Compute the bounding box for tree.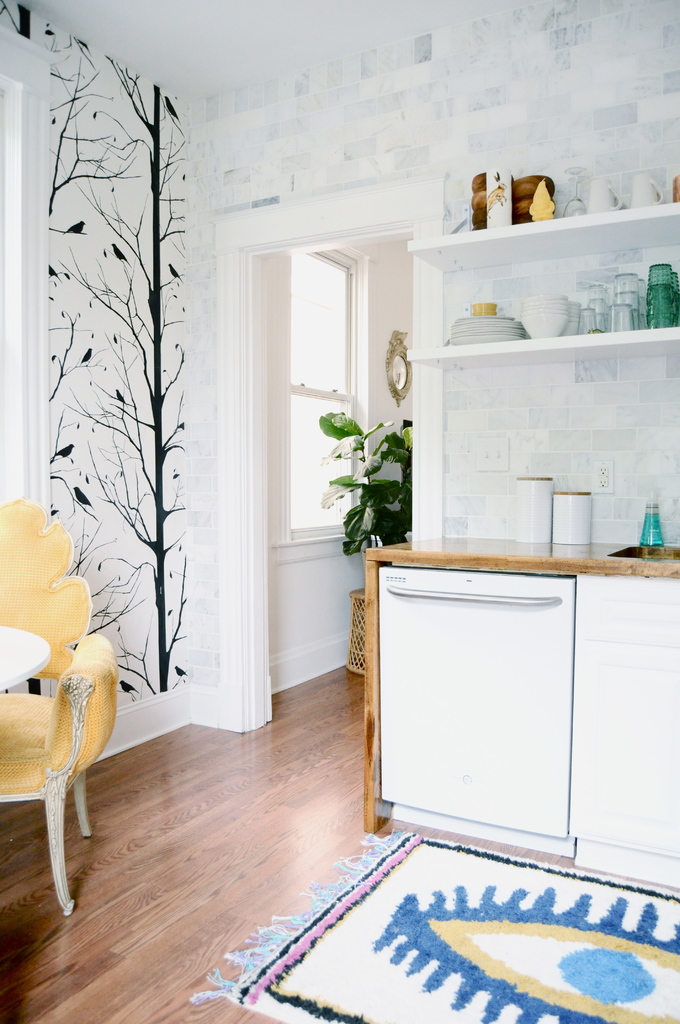
[17, 45, 226, 740].
